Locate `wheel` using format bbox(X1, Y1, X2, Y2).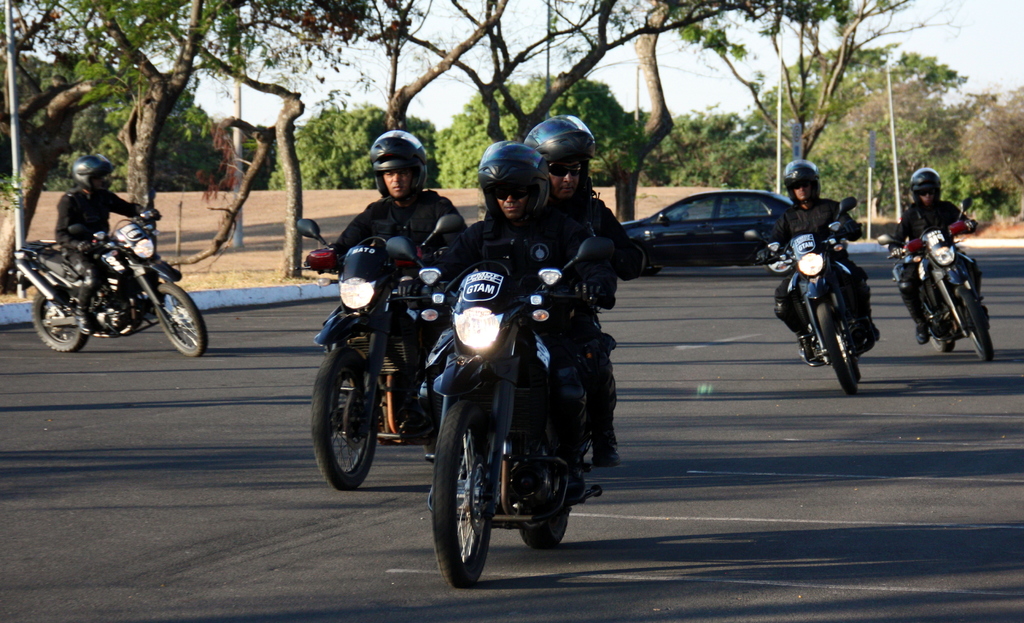
bbox(305, 342, 378, 489).
